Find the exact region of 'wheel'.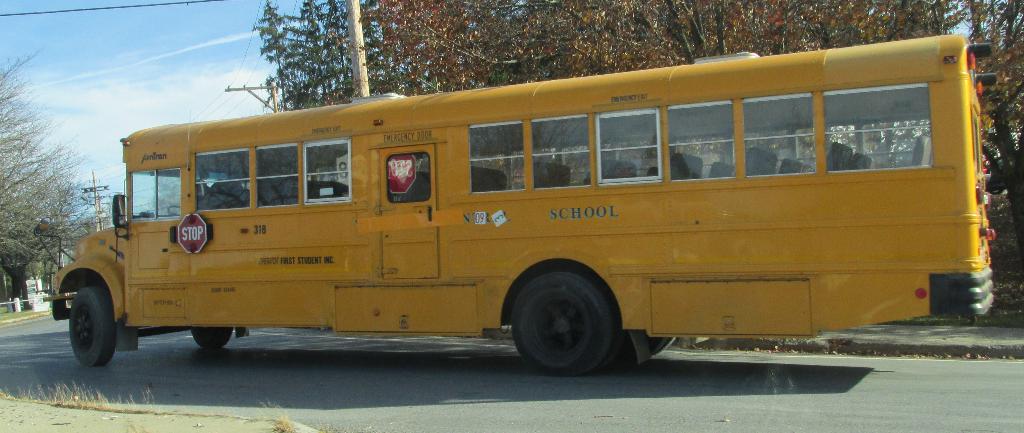
Exact region: 69:288:116:366.
